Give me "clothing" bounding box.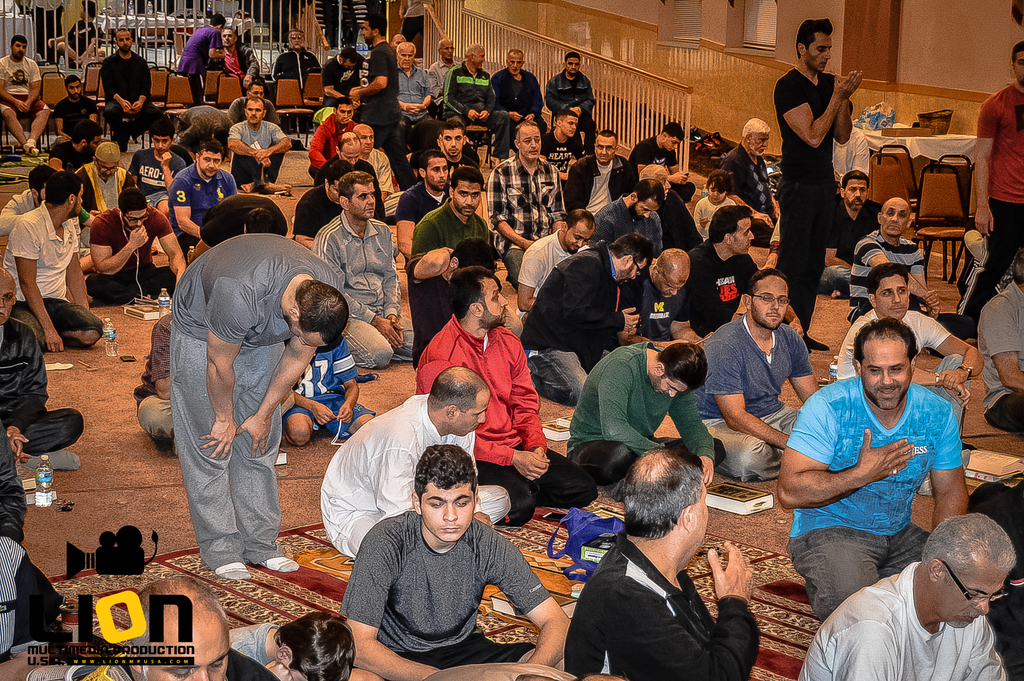
bbox(391, 65, 433, 162).
